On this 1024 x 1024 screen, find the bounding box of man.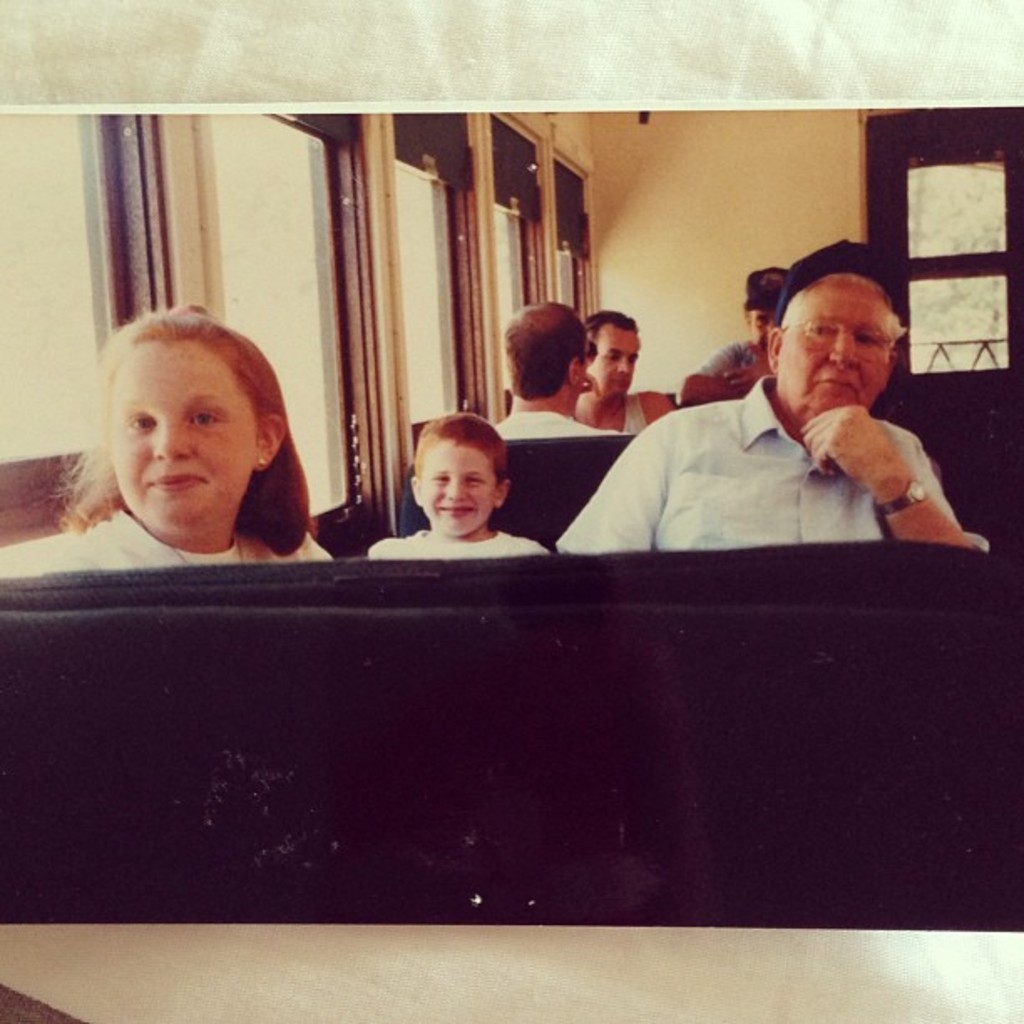
Bounding box: bbox(577, 315, 673, 437).
